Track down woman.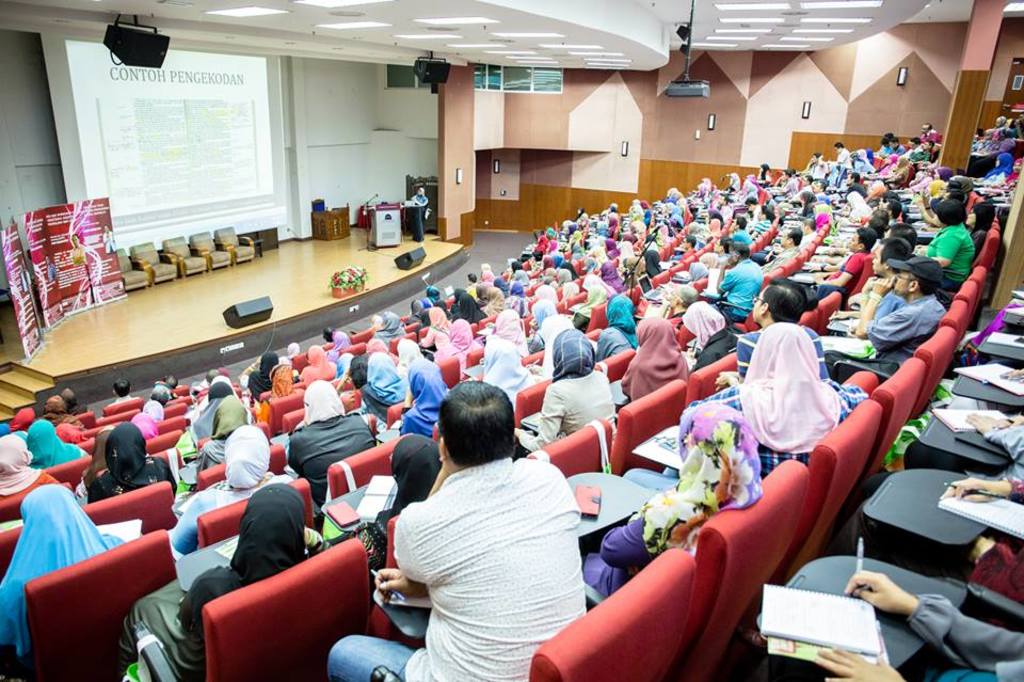
Tracked to box(433, 303, 450, 330).
